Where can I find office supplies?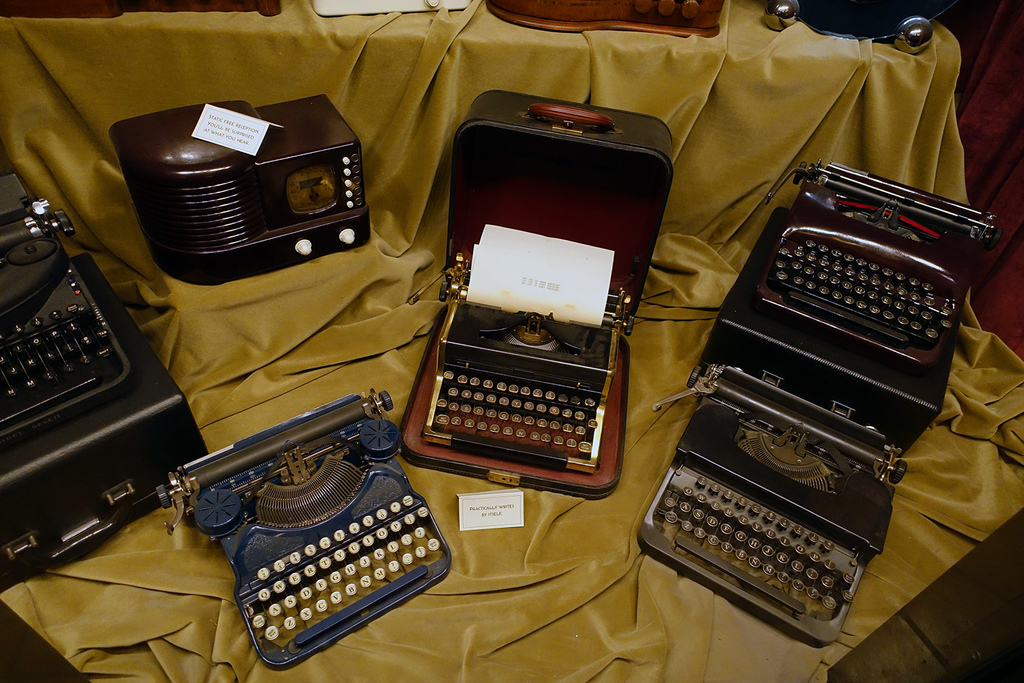
You can find it at [145,374,461,670].
